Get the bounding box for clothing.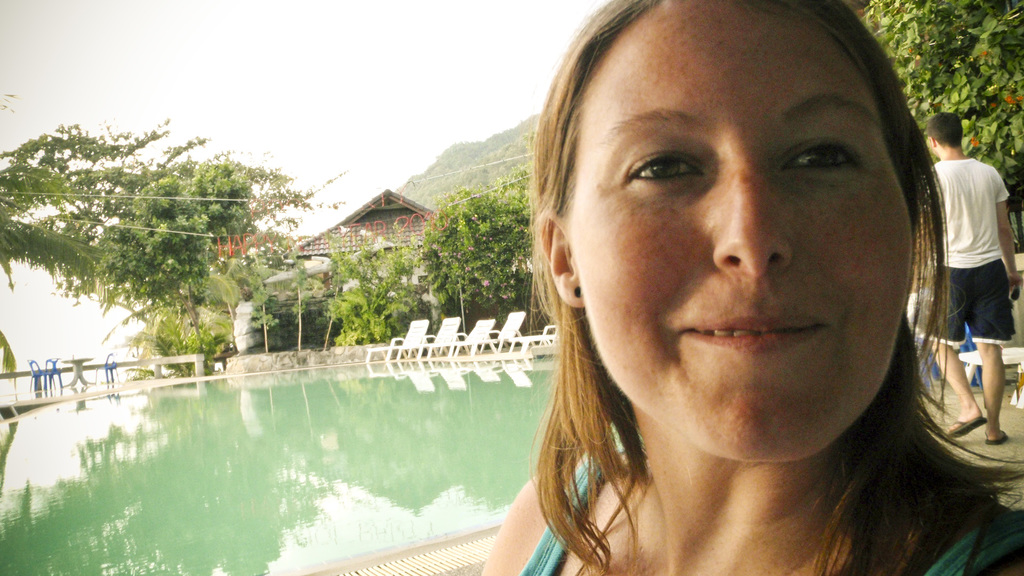
l=900, t=100, r=1014, b=475.
